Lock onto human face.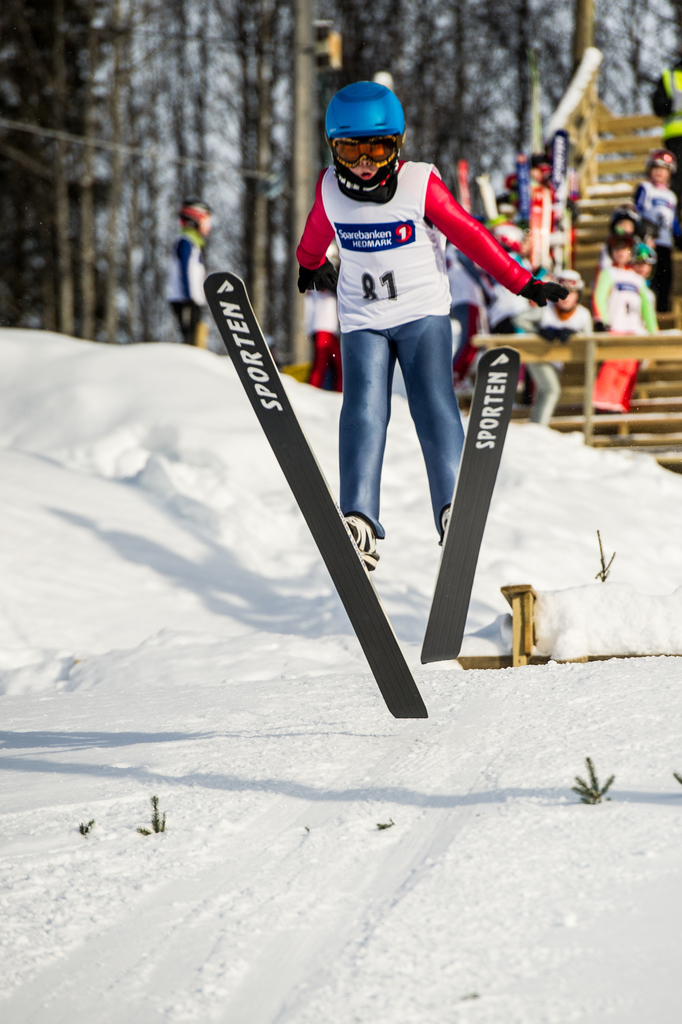
Locked: (left=560, top=289, right=578, bottom=308).
